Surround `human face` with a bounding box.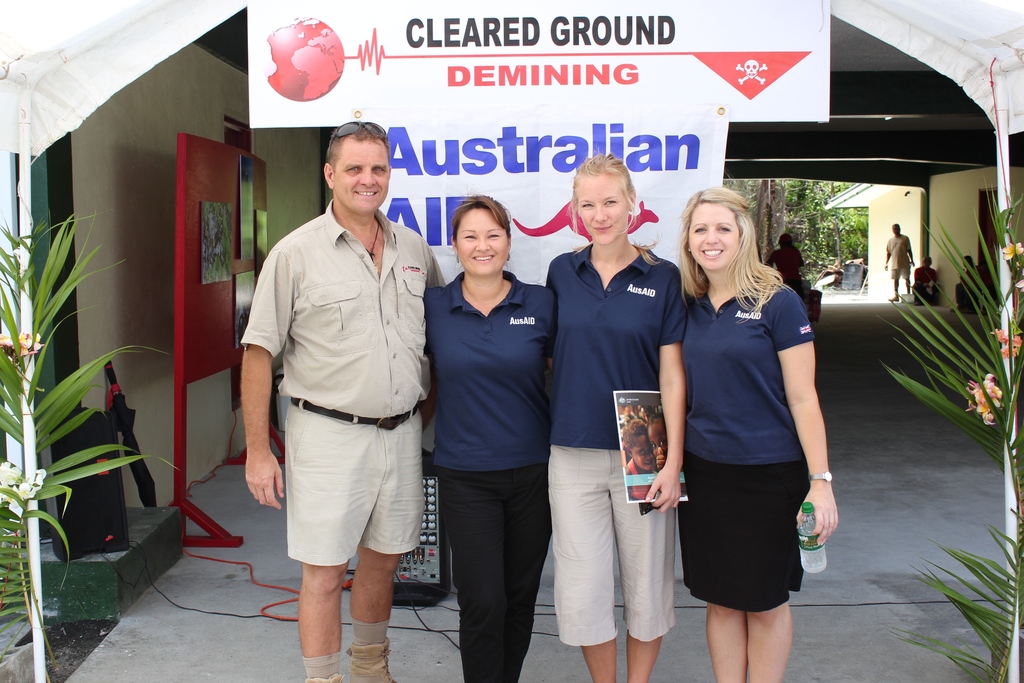
box(688, 200, 743, 271).
